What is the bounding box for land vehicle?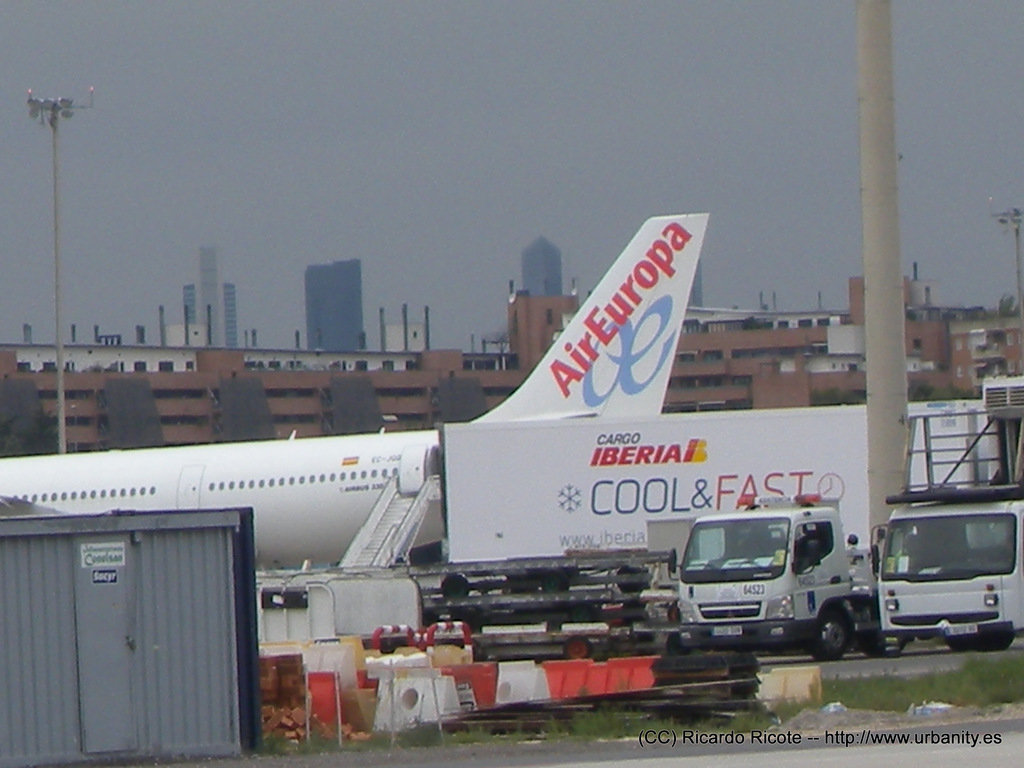
674 506 916 662.
